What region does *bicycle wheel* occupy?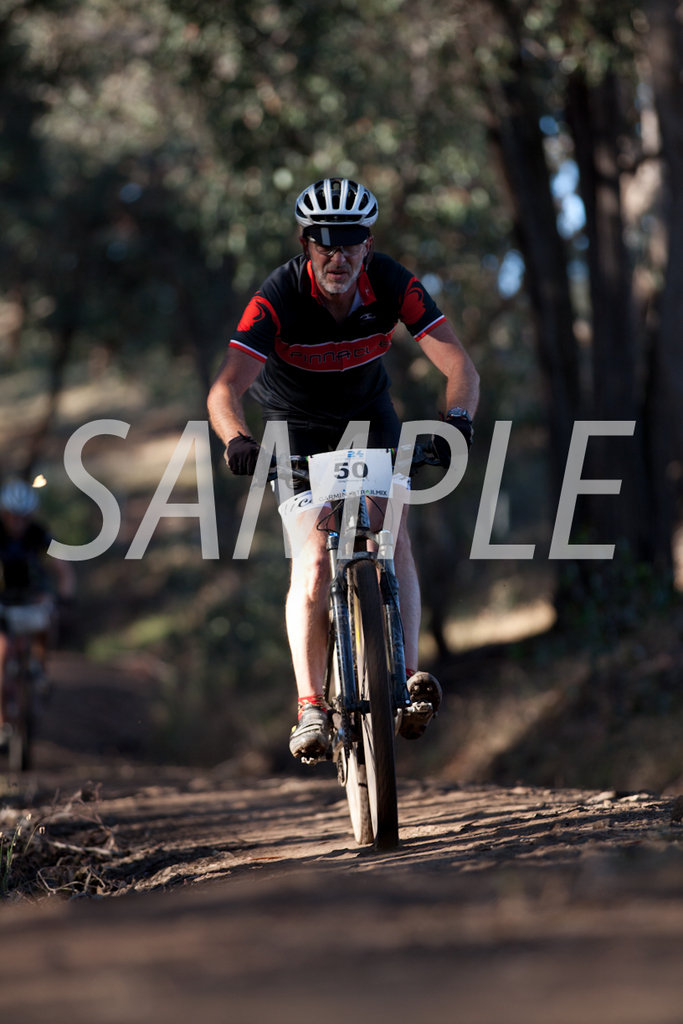
357 558 393 849.
